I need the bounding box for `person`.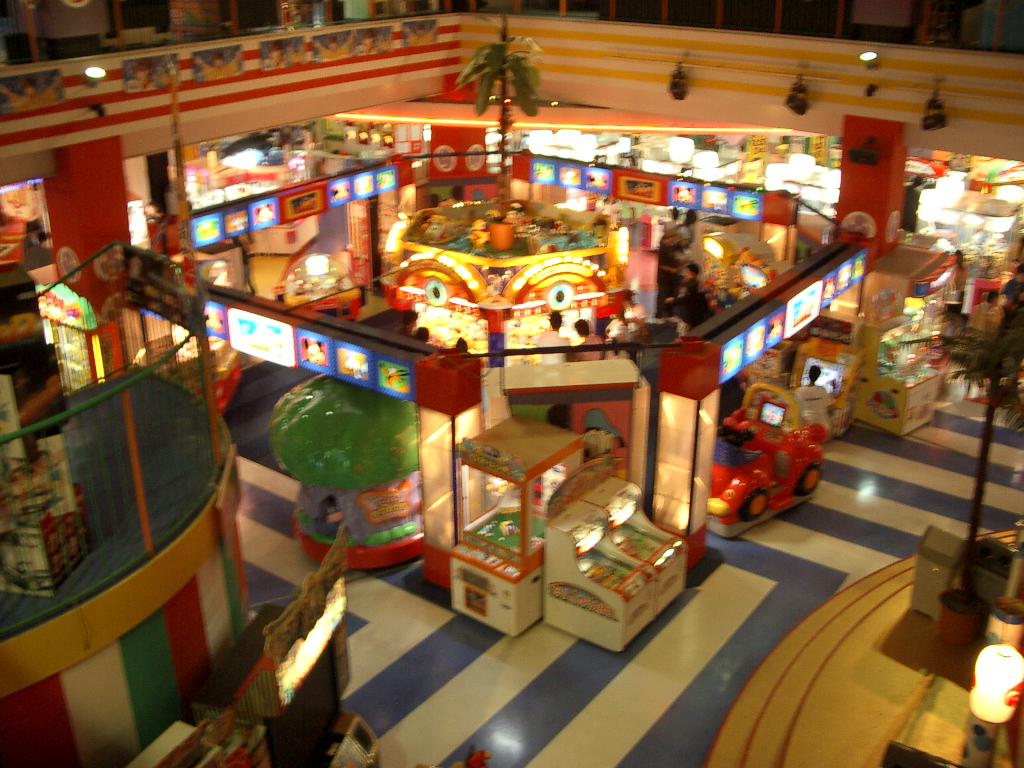
Here it is: crop(534, 316, 564, 362).
